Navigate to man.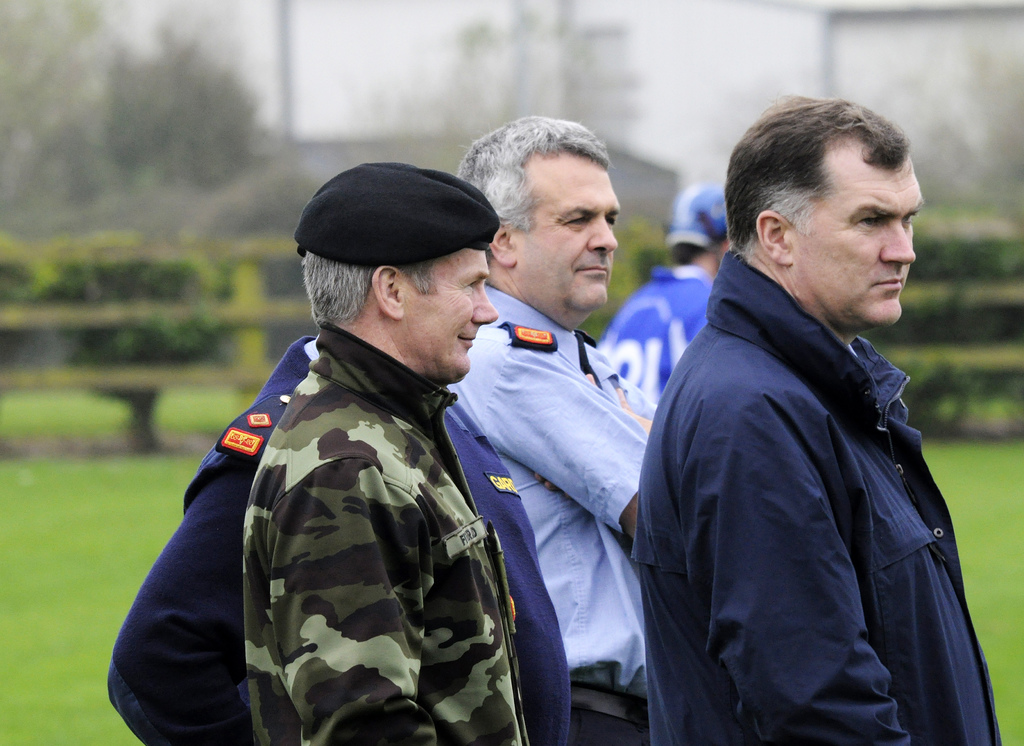
Navigation target: (left=446, top=111, right=657, bottom=745).
